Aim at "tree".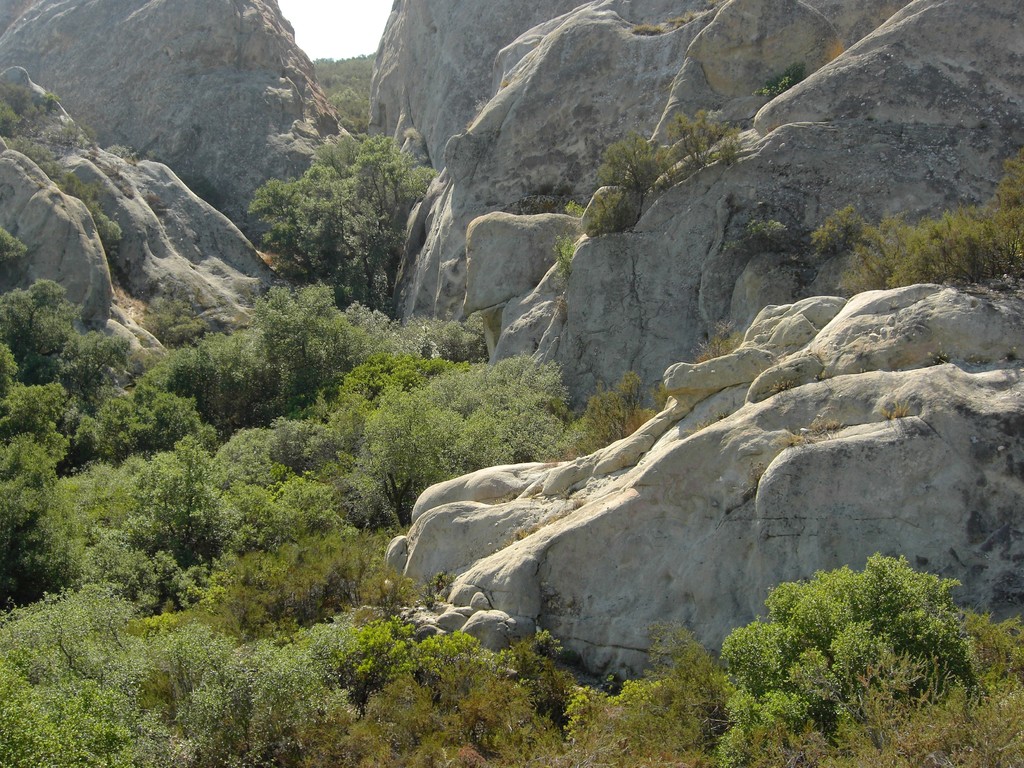
Aimed at crop(239, 111, 440, 303).
